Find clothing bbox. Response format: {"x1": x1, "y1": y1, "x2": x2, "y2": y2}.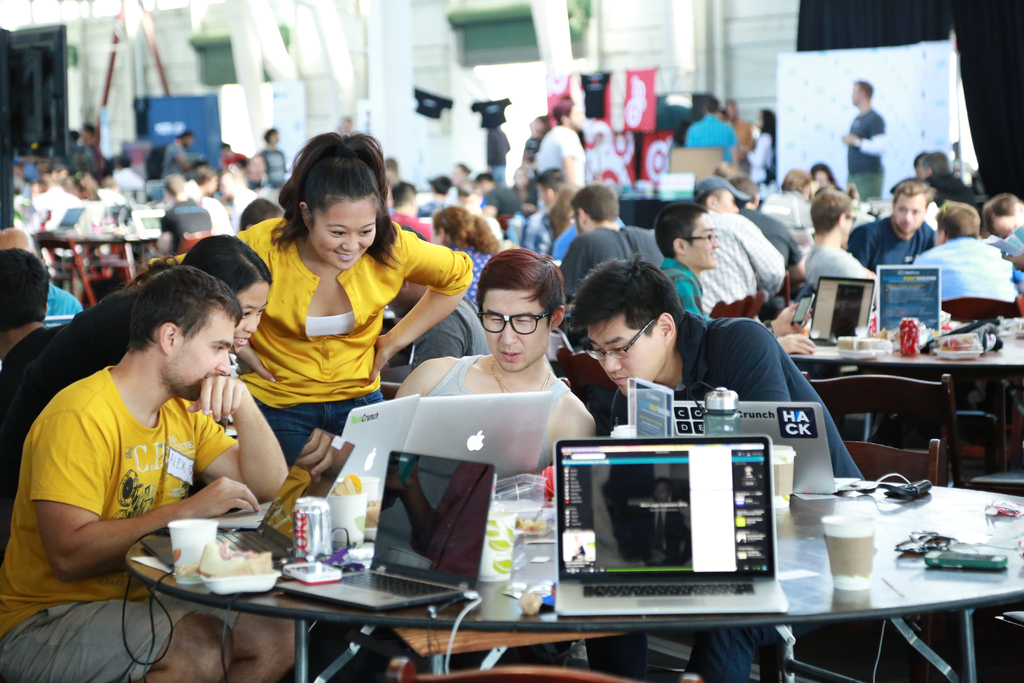
{"x1": 0, "y1": 363, "x2": 254, "y2": 682}.
